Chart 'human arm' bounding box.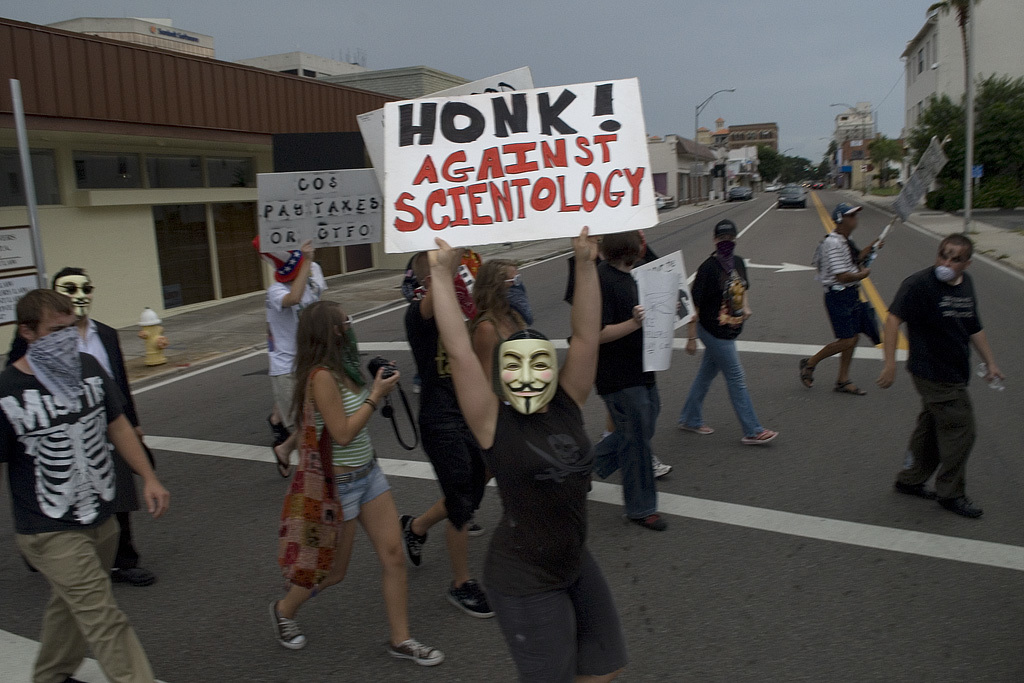
Charted: (104, 362, 175, 519).
